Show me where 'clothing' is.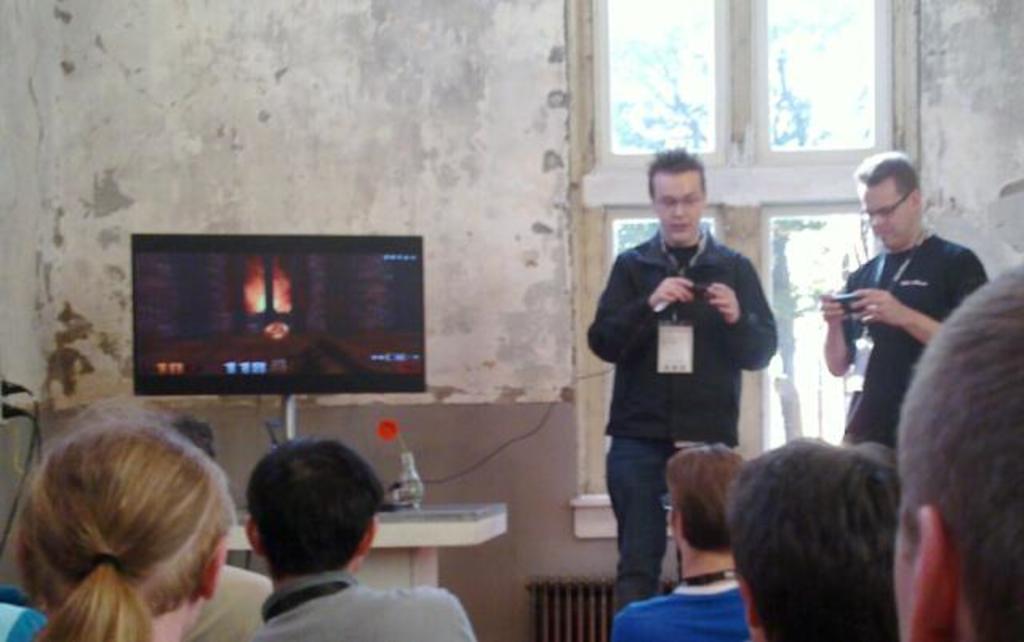
'clothing' is at 584, 179, 782, 565.
